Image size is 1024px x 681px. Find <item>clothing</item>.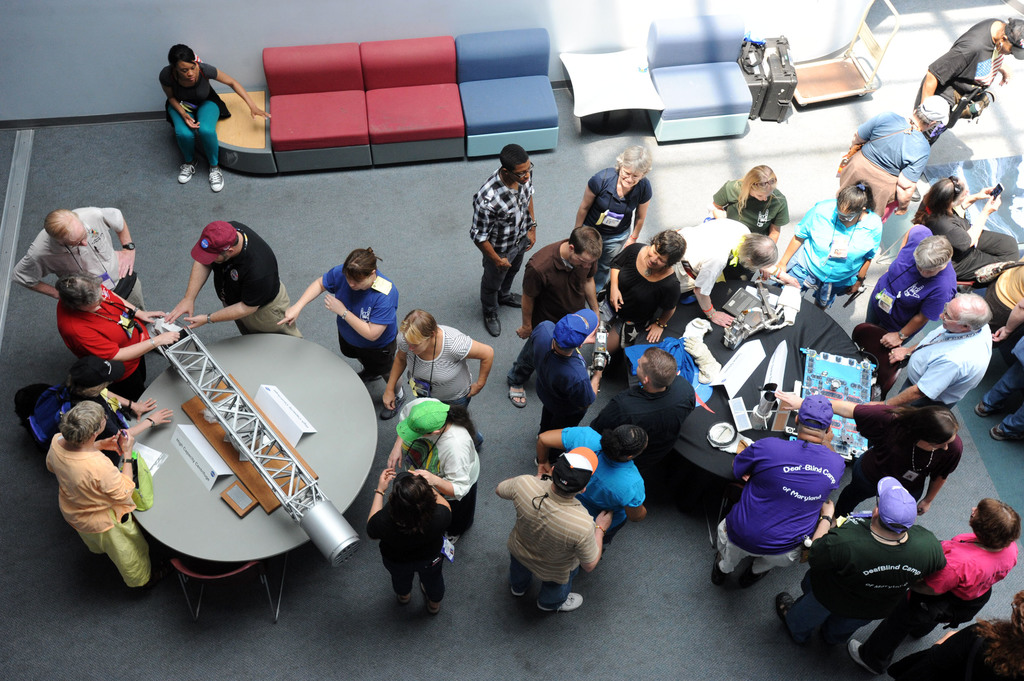
bbox(499, 476, 601, 608).
